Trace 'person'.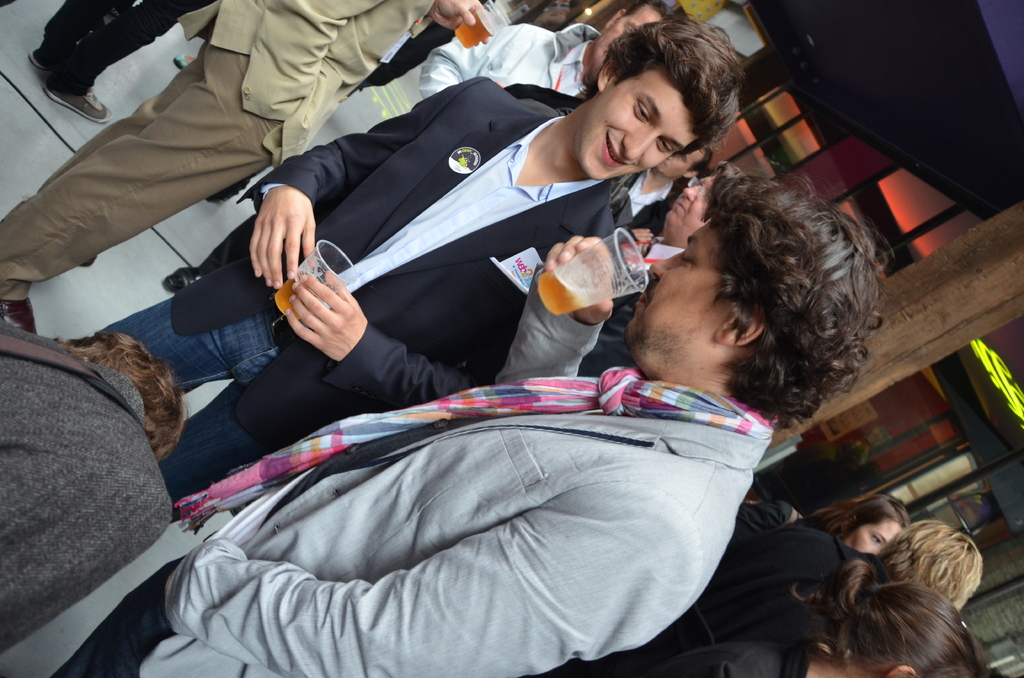
Traced to box=[89, 9, 745, 505].
